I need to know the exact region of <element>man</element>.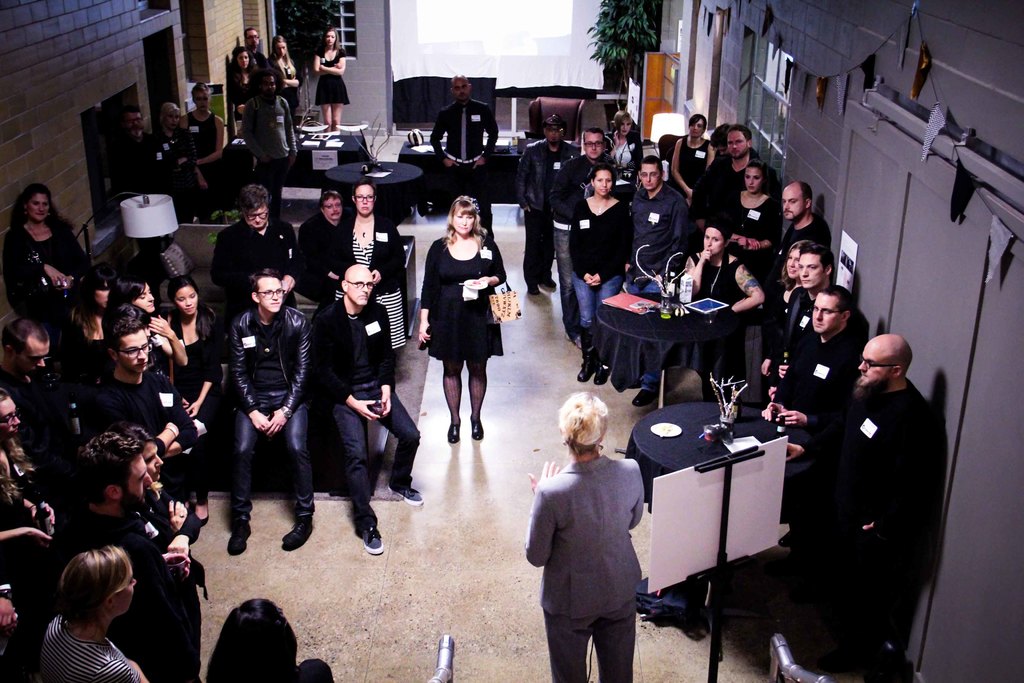
Region: [211, 181, 304, 309].
